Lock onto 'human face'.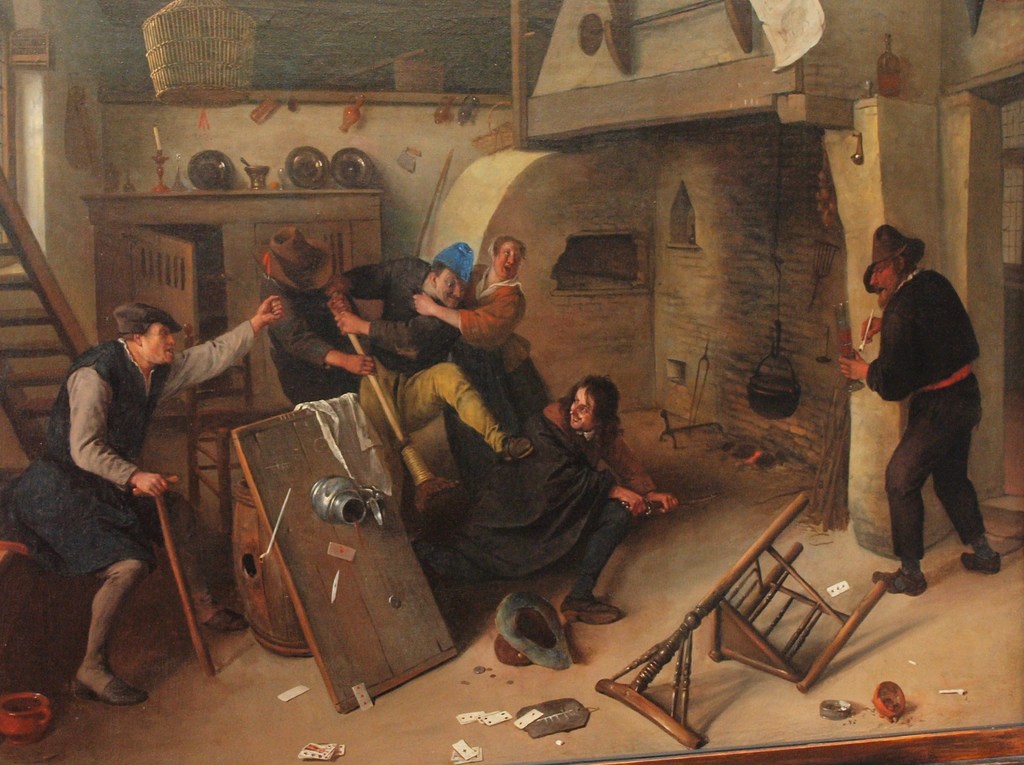
Locked: (869,269,900,300).
